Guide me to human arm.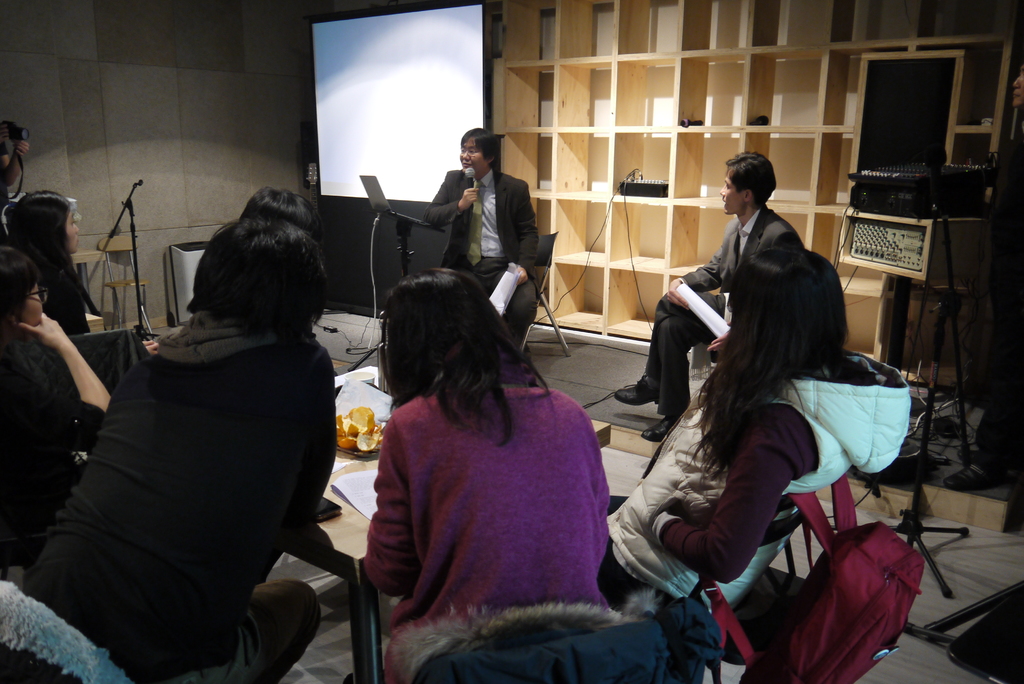
Guidance: 500:181:541:286.
